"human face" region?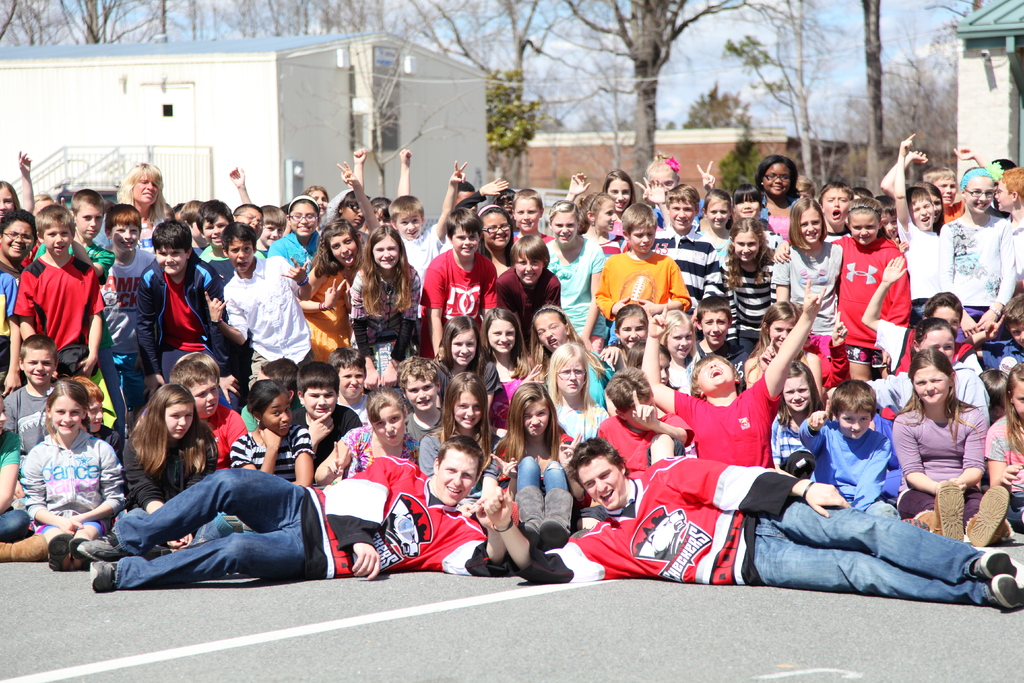
x1=132, y1=176, x2=159, y2=204
